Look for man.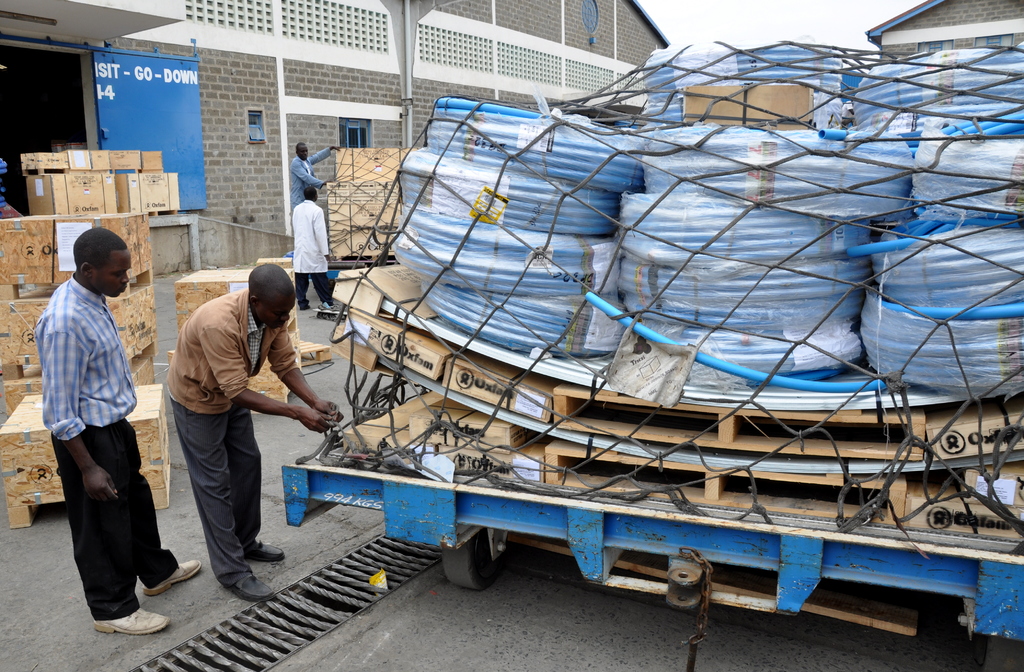
Found: (295,187,328,314).
